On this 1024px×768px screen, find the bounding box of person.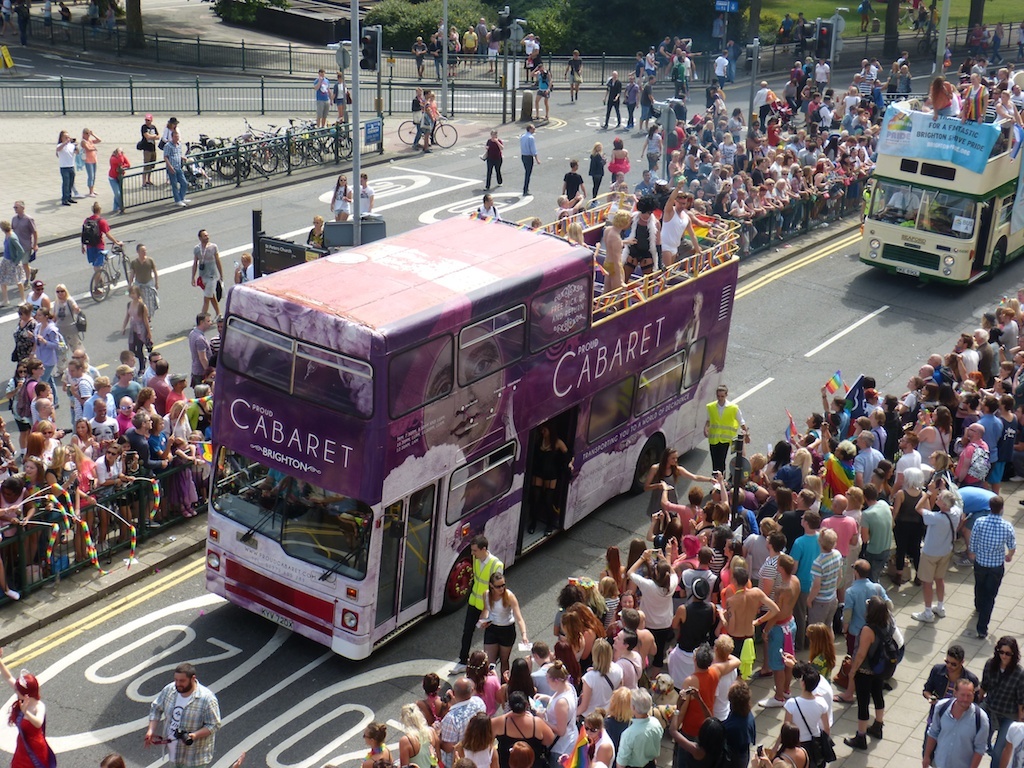
Bounding box: (x1=325, y1=174, x2=343, y2=214).
